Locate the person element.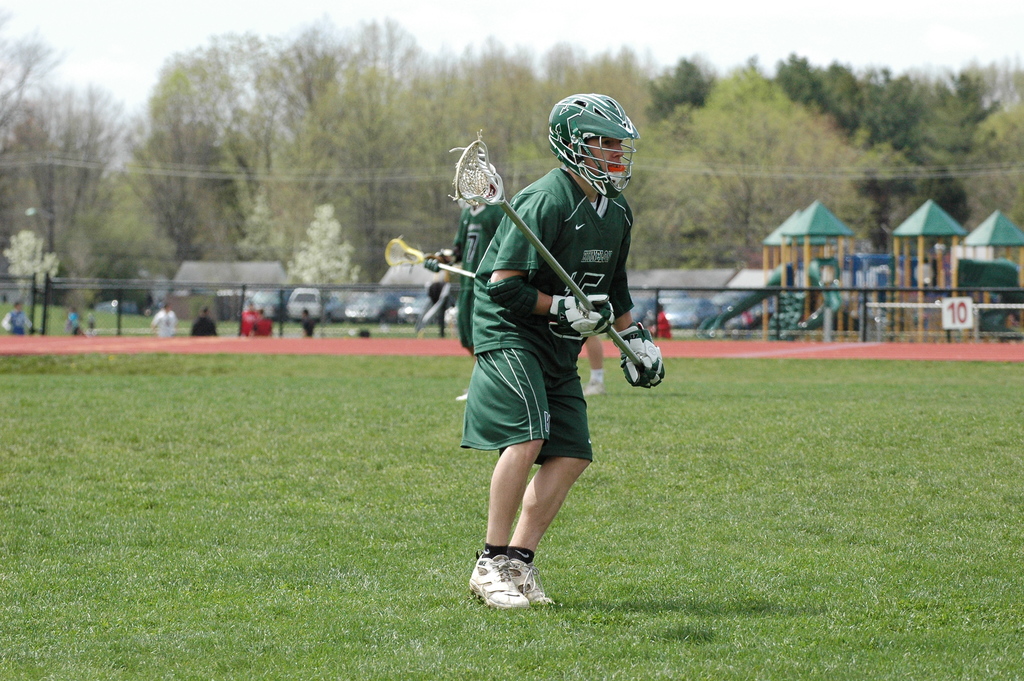
Element bbox: [left=455, top=82, right=653, bottom=666].
